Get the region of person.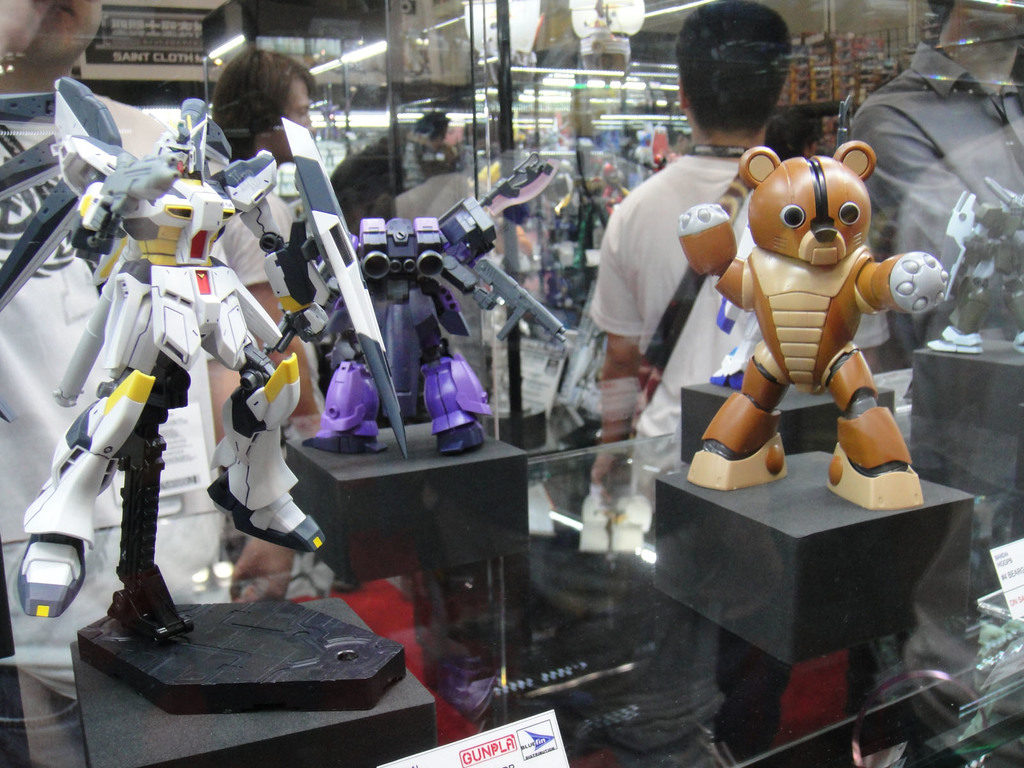
{"x1": 851, "y1": 0, "x2": 1023, "y2": 767}.
